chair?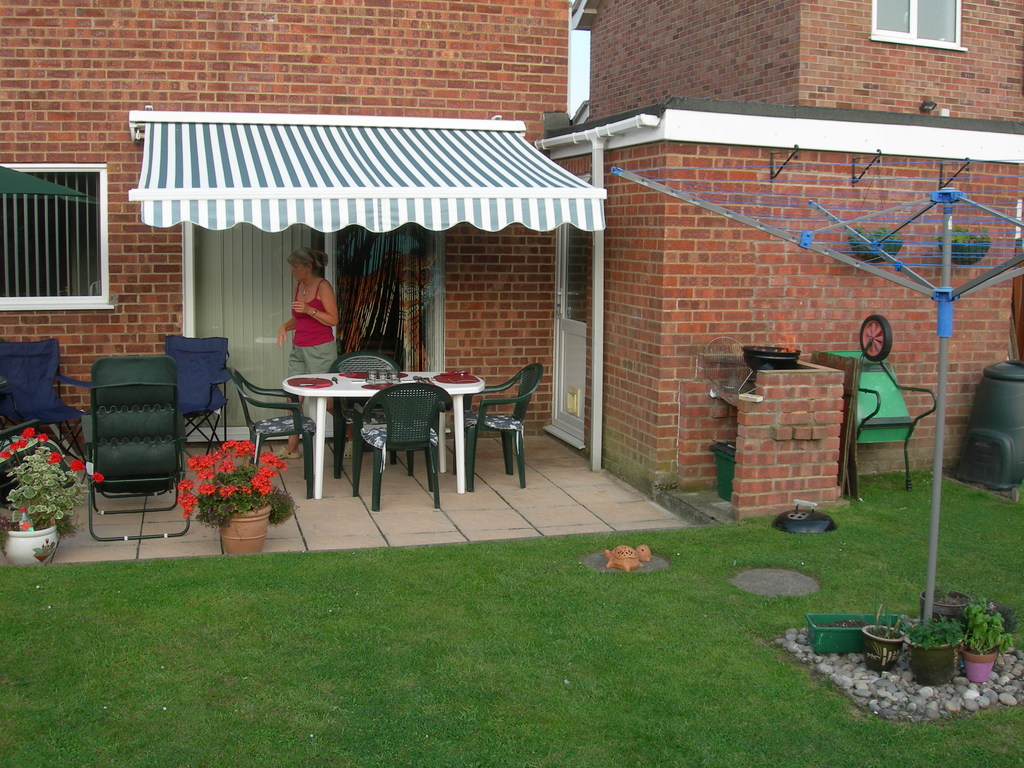
[83,351,193,537]
